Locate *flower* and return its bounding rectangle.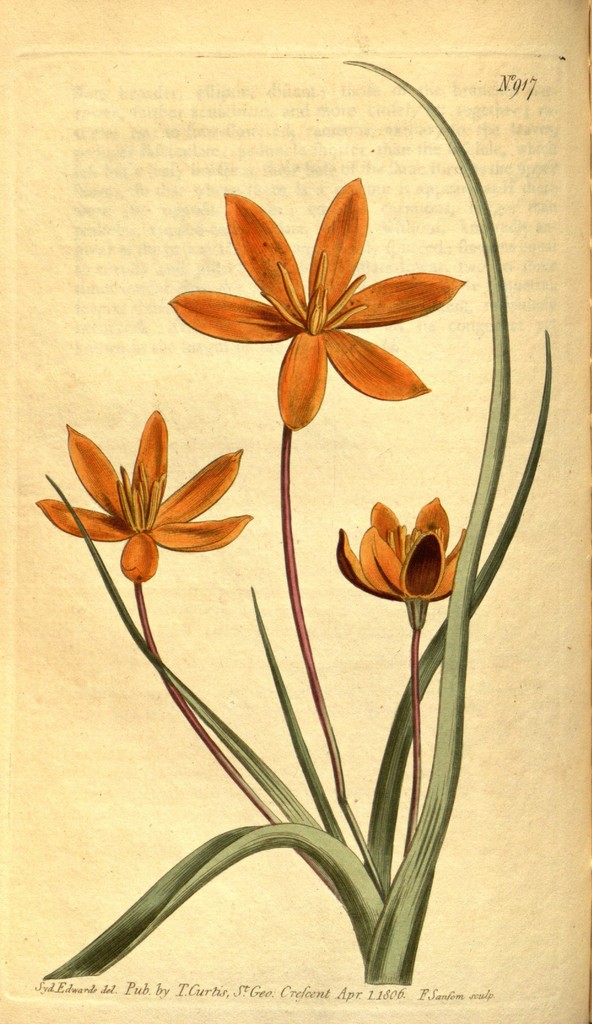
x1=173 y1=173 x2=474 y2=433.
